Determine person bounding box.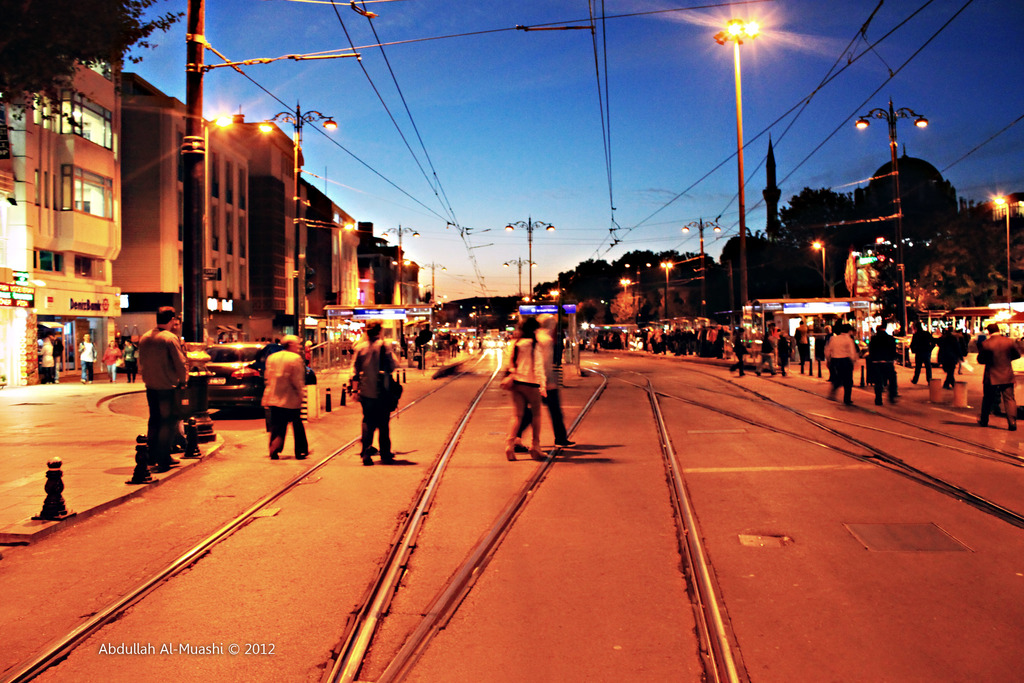
Determined: [906,319,936,386].
